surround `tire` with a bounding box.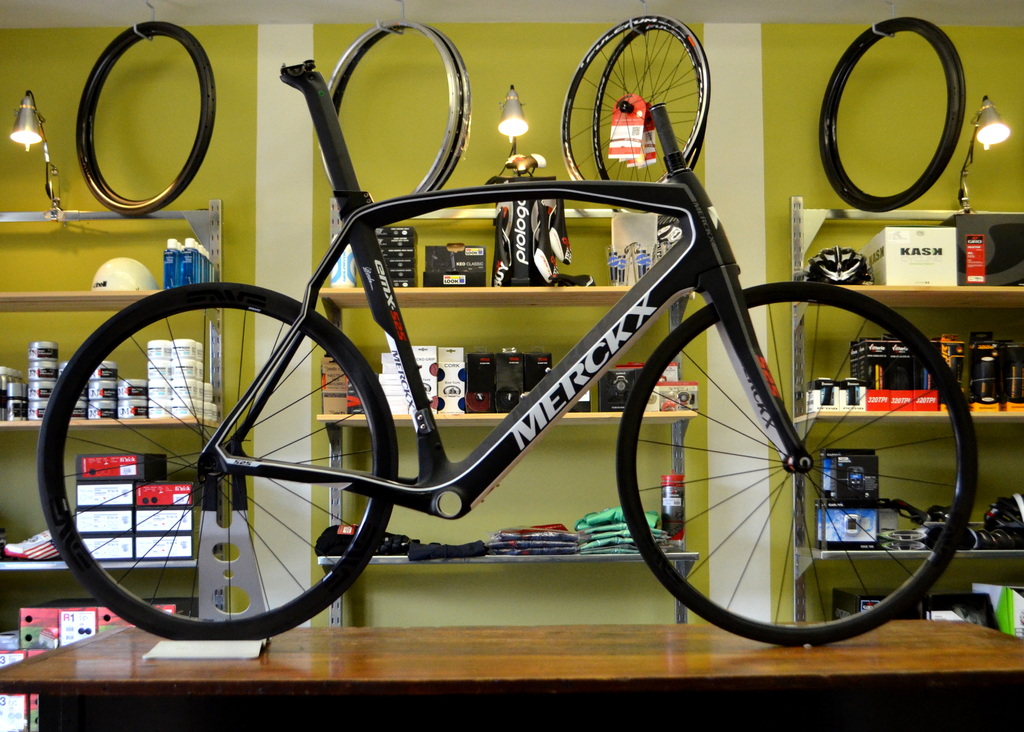
<region>76, 20, 215, 218</region>.
